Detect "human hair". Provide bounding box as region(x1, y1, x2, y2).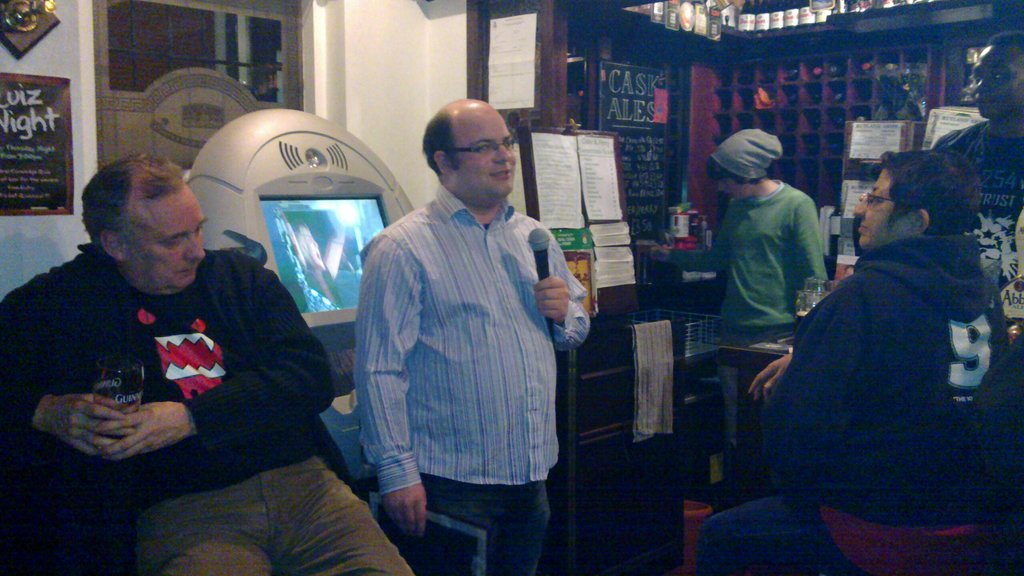
region(881, 149, 982, 238).
